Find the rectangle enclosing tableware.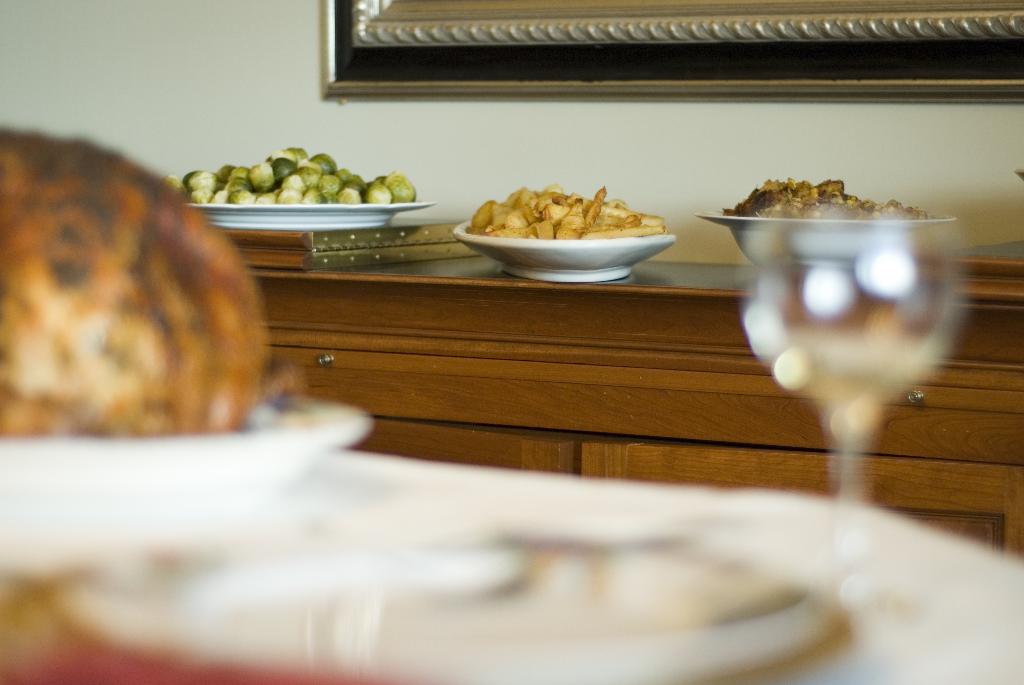
<box>449,214,678,283</box>.
